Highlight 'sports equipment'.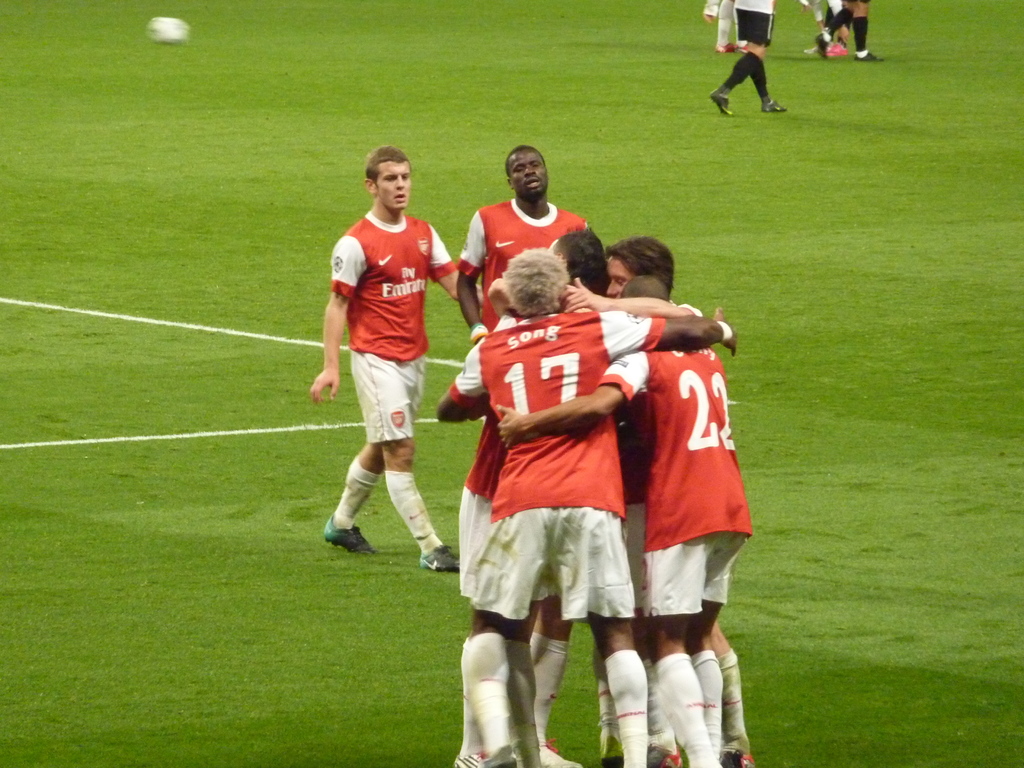
Highlighted region: Rect(383, 471, 437, 561).
